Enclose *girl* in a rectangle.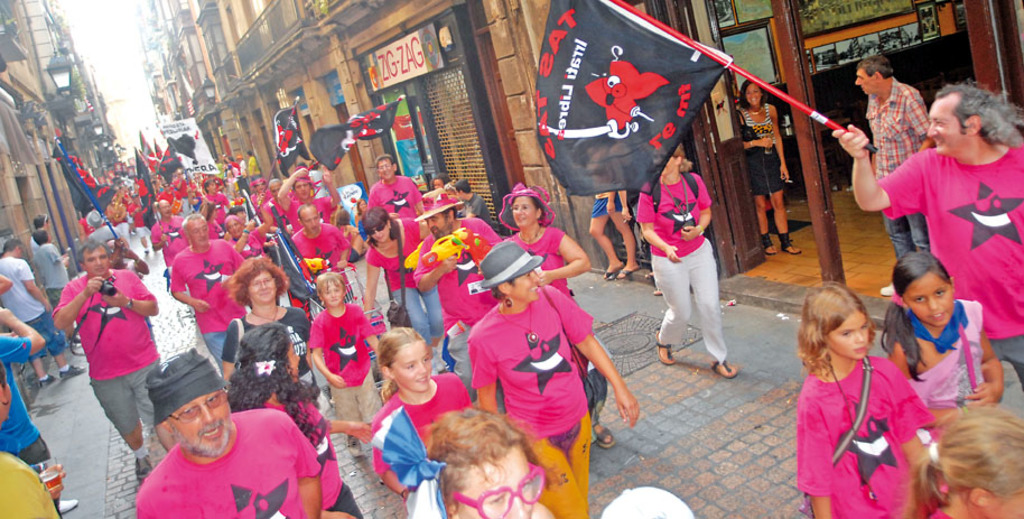
(left=789, top=262, right=937, bottom=511).
